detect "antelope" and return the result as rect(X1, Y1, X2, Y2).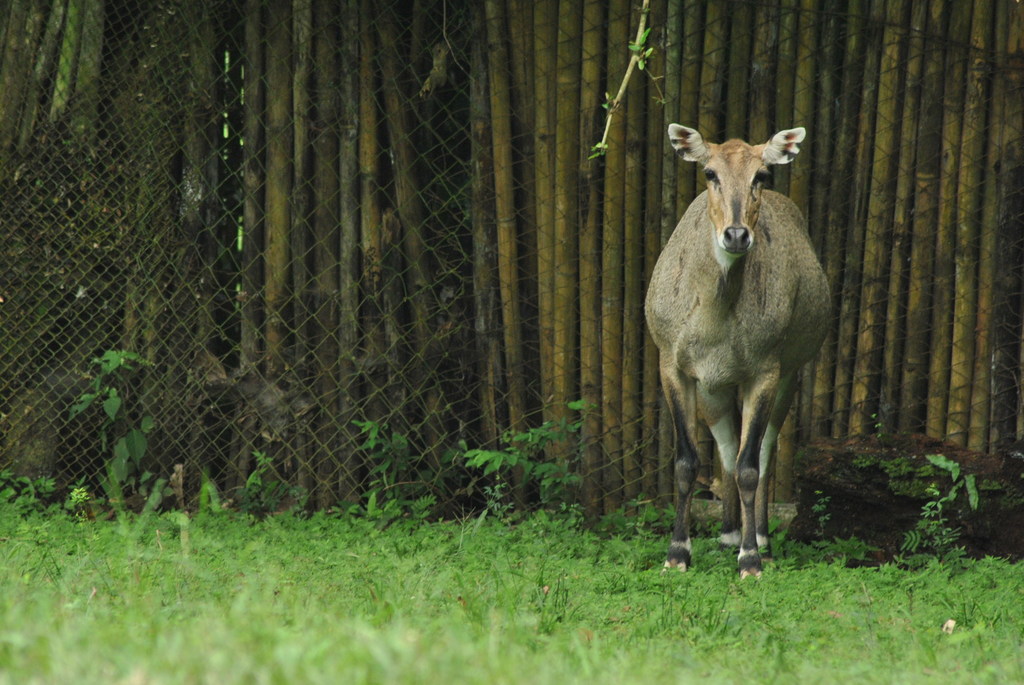
rect(641, 121, 835, 585).
